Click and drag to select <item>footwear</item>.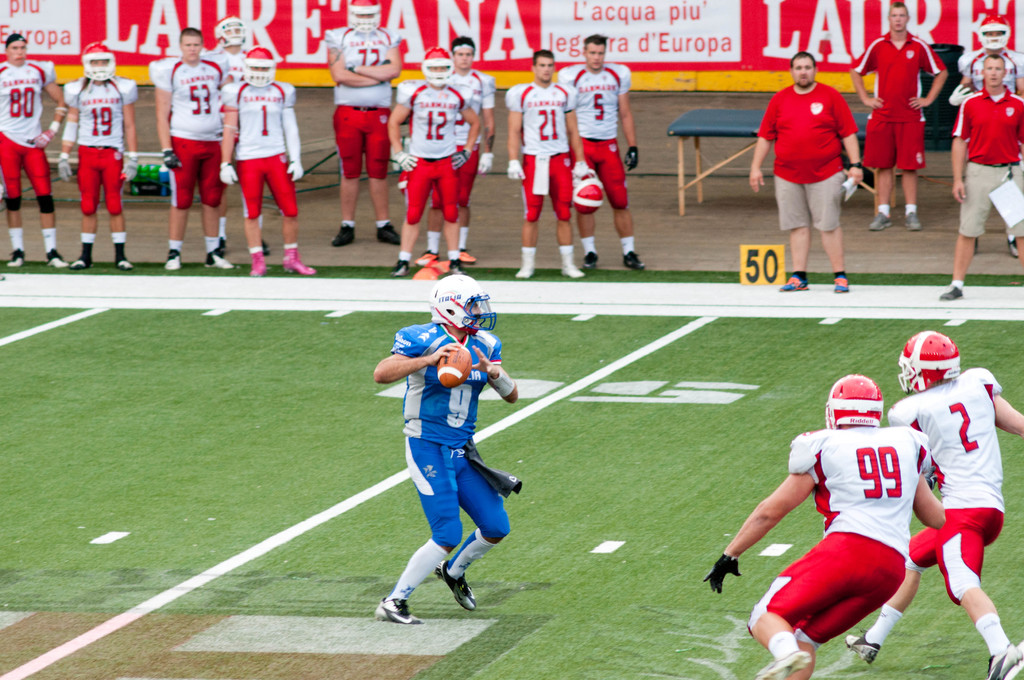
Selection: [903, 208, 922, 231].
